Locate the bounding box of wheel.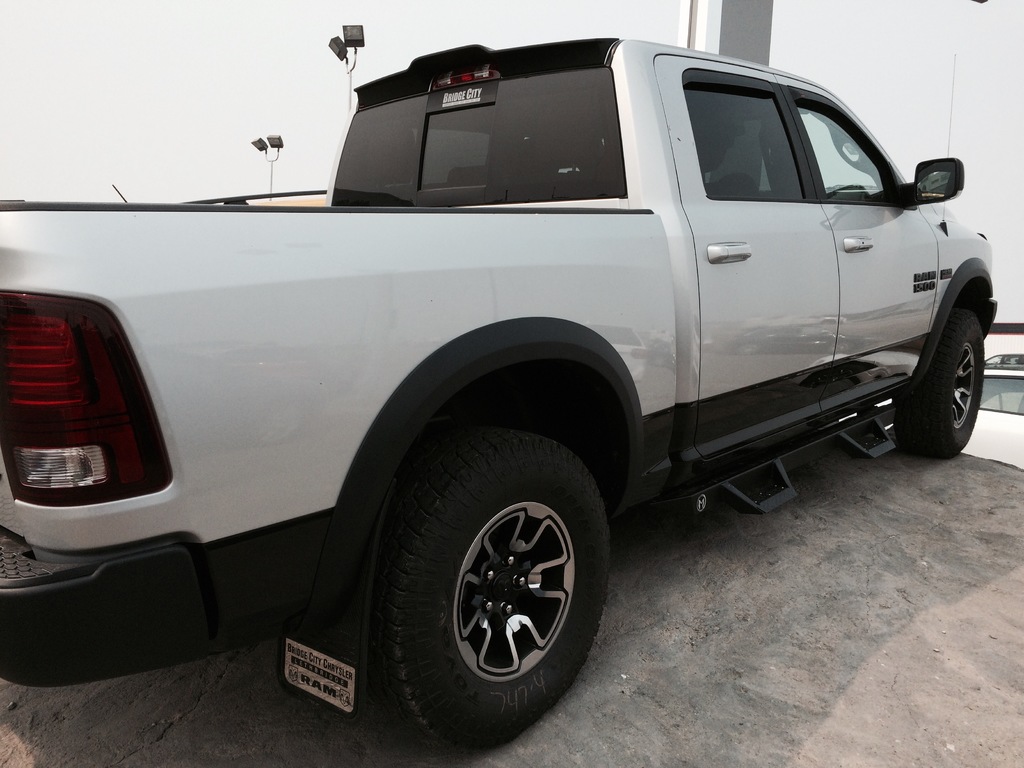
Bounding box: crop(902, 311, 984, 458).
